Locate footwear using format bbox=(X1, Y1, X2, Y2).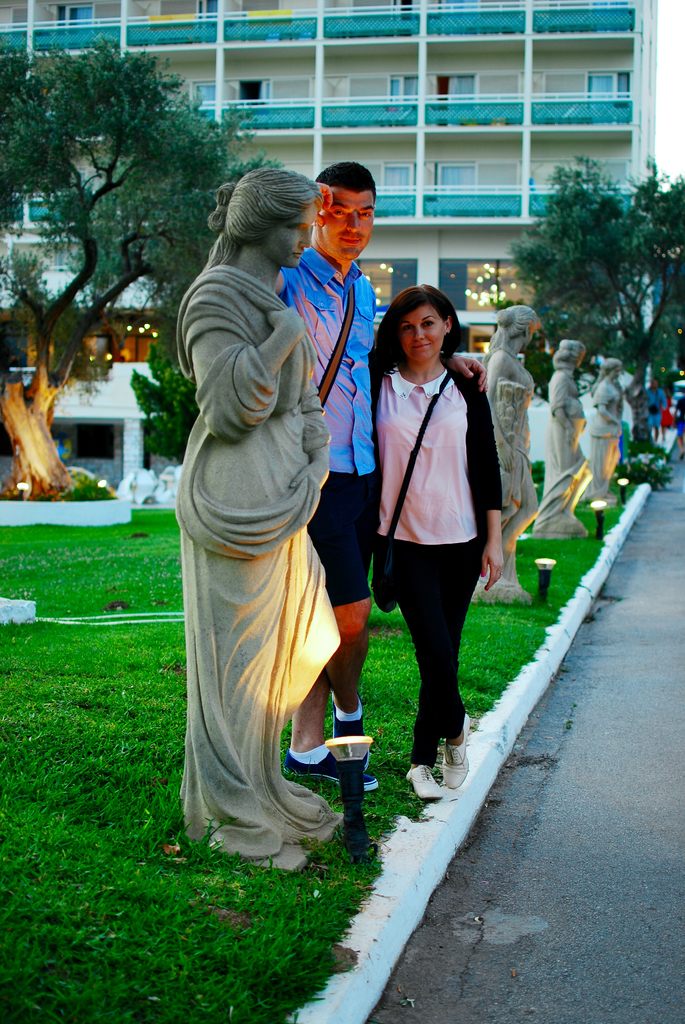
bbox=(438, 707, 468, 798).
